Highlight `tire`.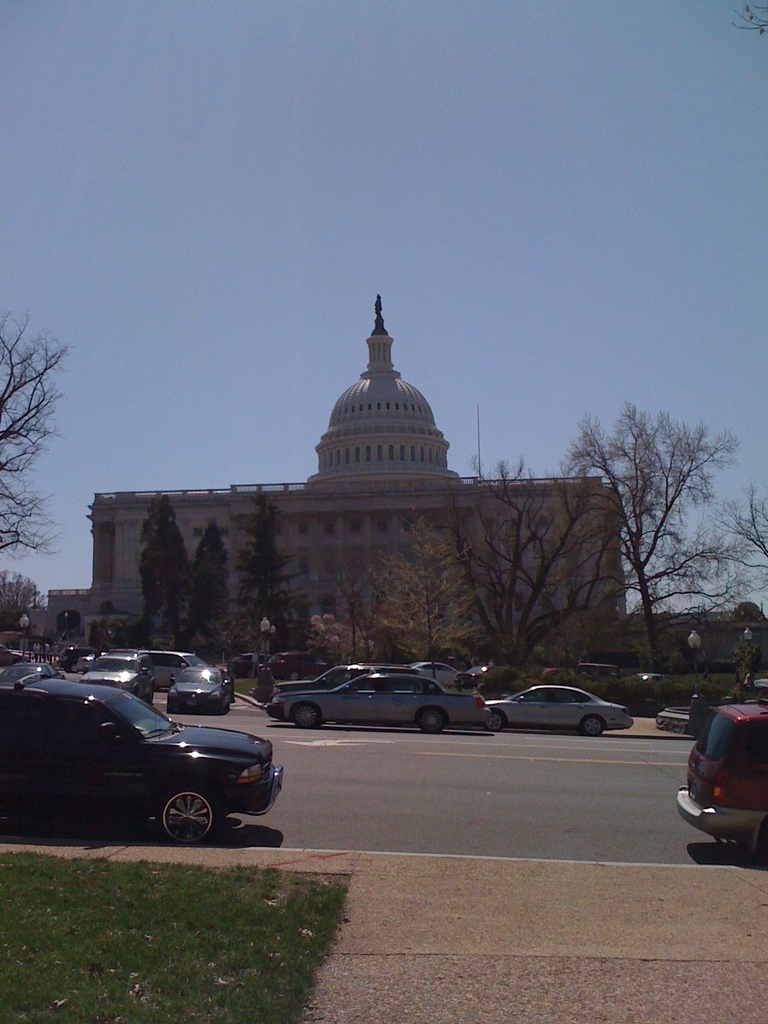
Highlighted region: 294 703 320 737.
